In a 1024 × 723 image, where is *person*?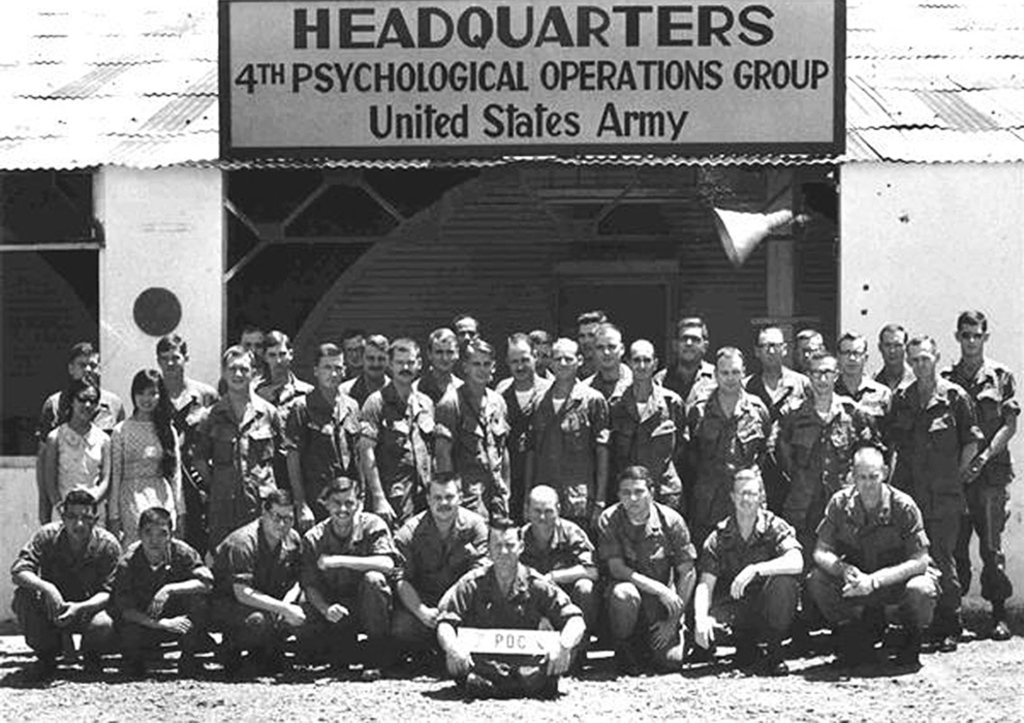
687:344:776:545.
